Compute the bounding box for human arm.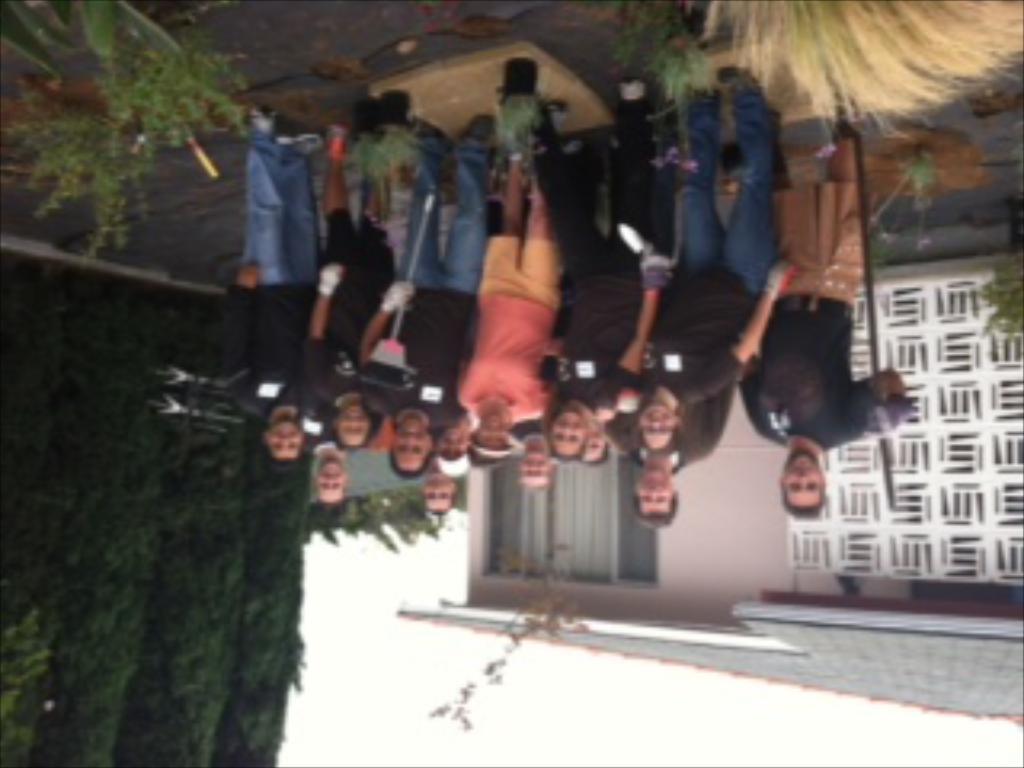
(left=595, top=266, right=662, bottom=403).
